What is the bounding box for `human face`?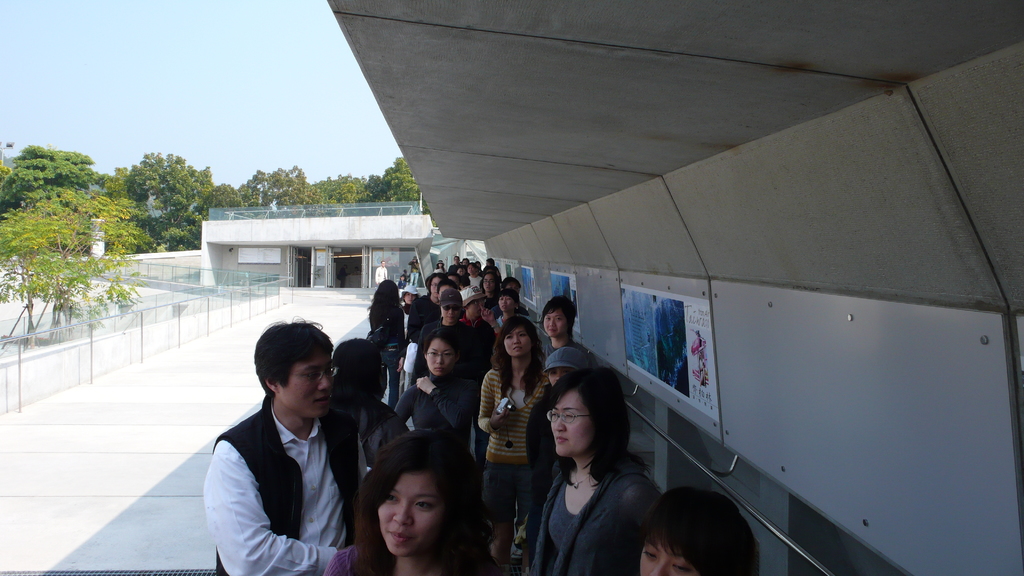
(466, 264, 473, 276).
